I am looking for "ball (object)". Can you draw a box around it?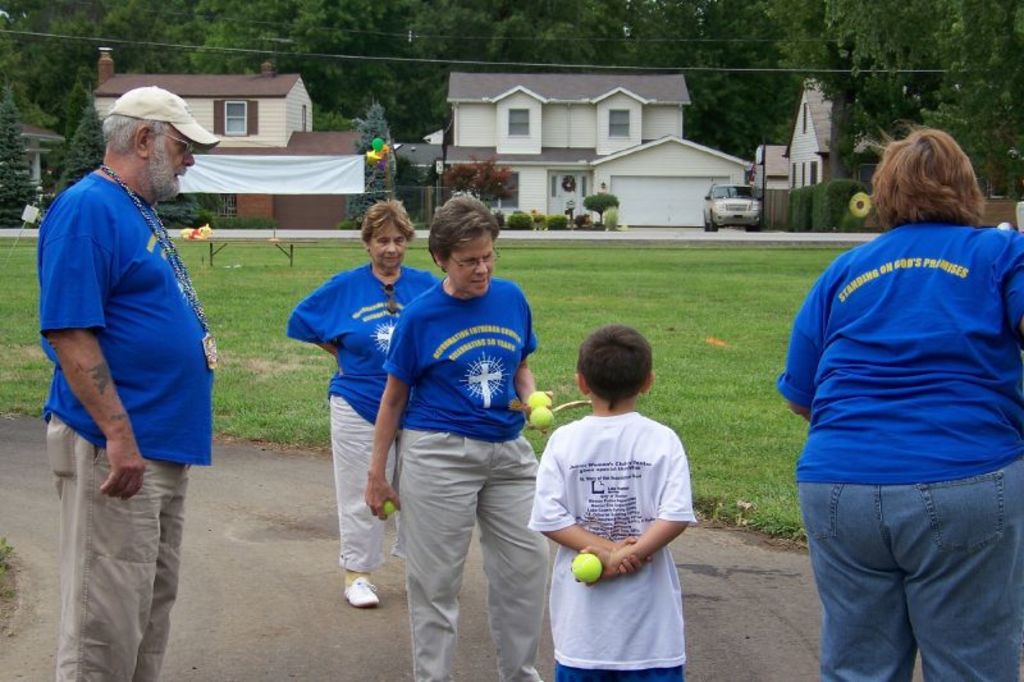
Sure, the bounding box is region(570, 553, 602, 583).
